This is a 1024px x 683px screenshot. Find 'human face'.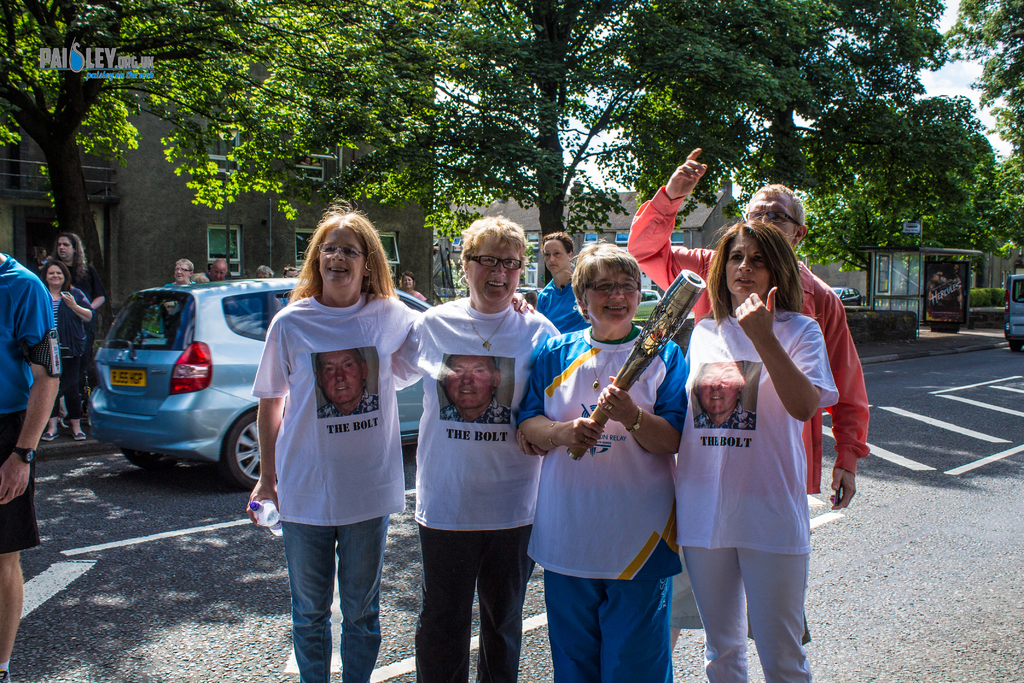
Bounding box: Rect(321, 225, 365, 290).
